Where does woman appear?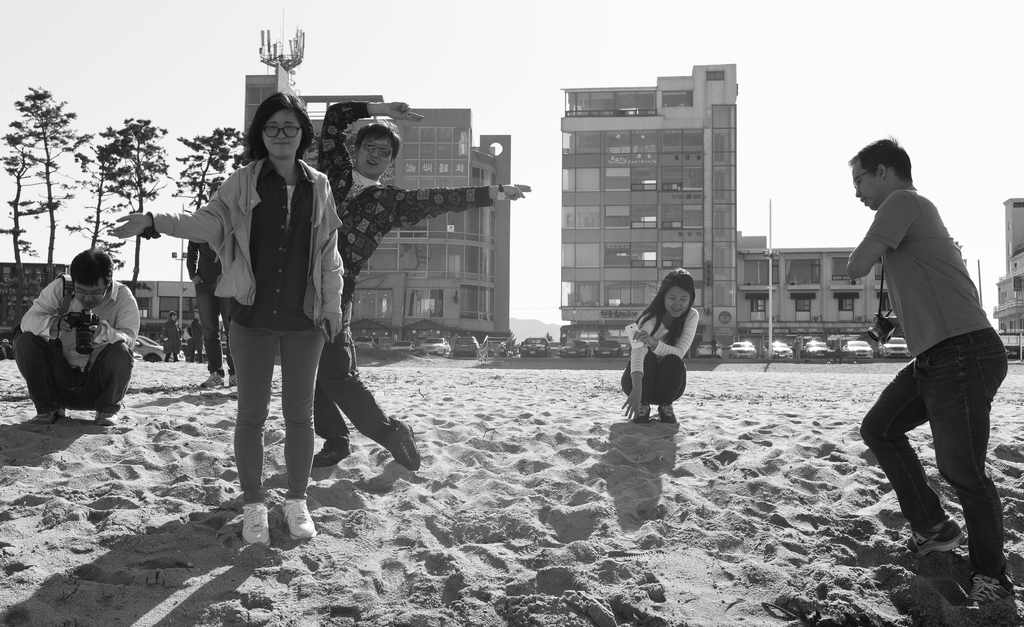
Appears at left=104, top=89, right=346, bottom=546.
